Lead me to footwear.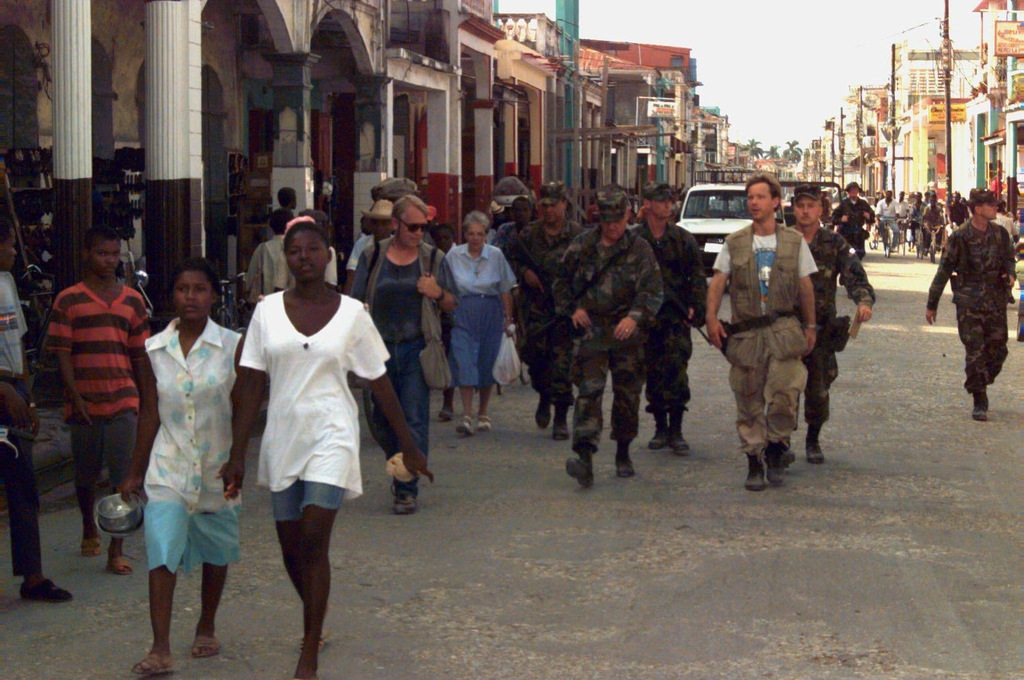
Lead to {"x1": 739, "y1": 456, "x2": 764, "y2": 491}.
